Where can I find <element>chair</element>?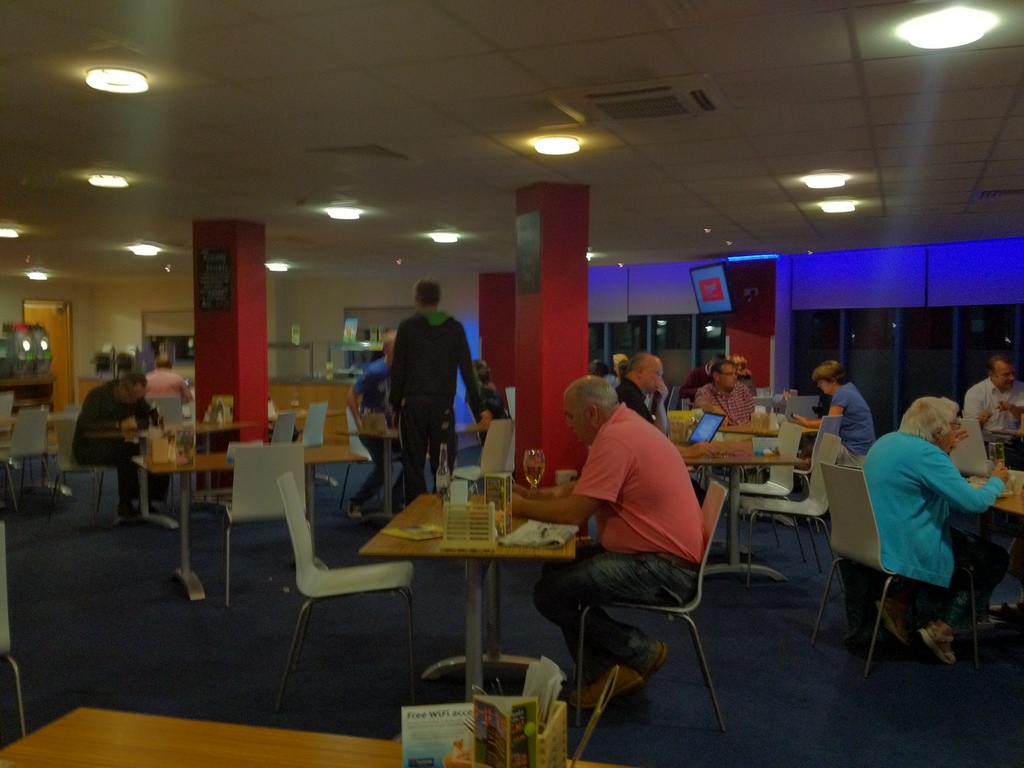
You can find it at locate(0, 518, 29, 739).
